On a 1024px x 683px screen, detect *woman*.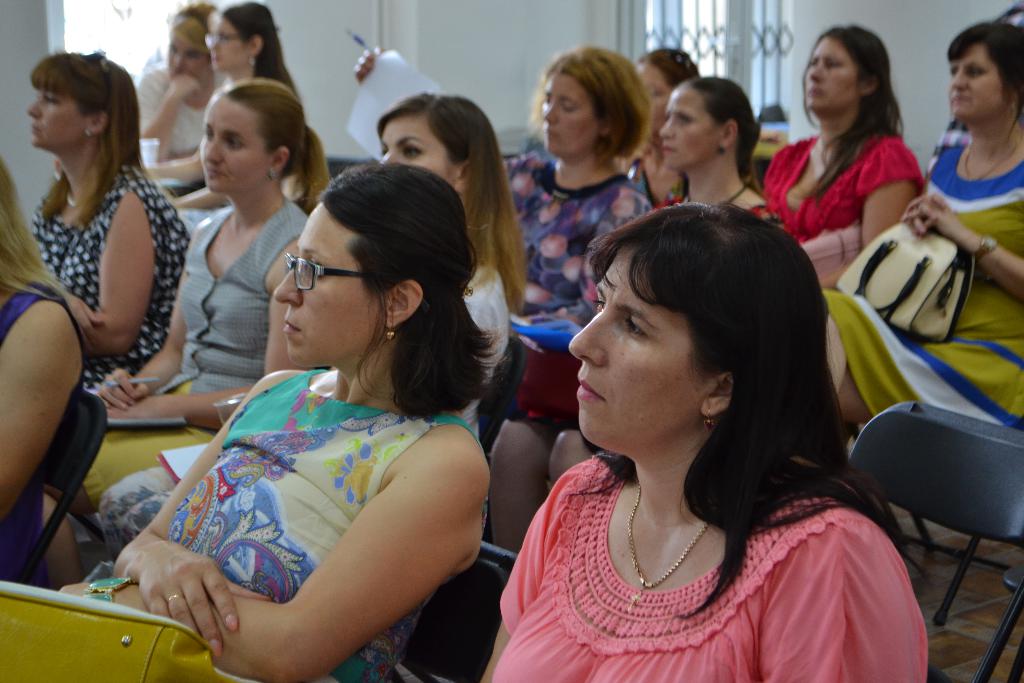
rect(351, 44, 658, 324).
